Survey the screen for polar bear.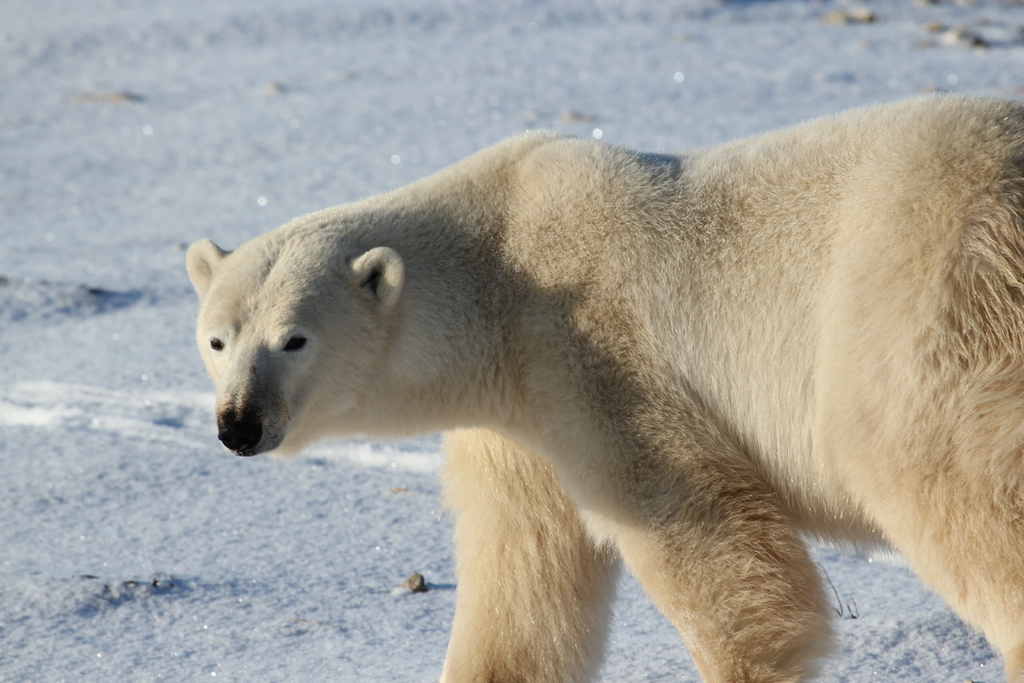
Survey found: 182/88/1023/682.
